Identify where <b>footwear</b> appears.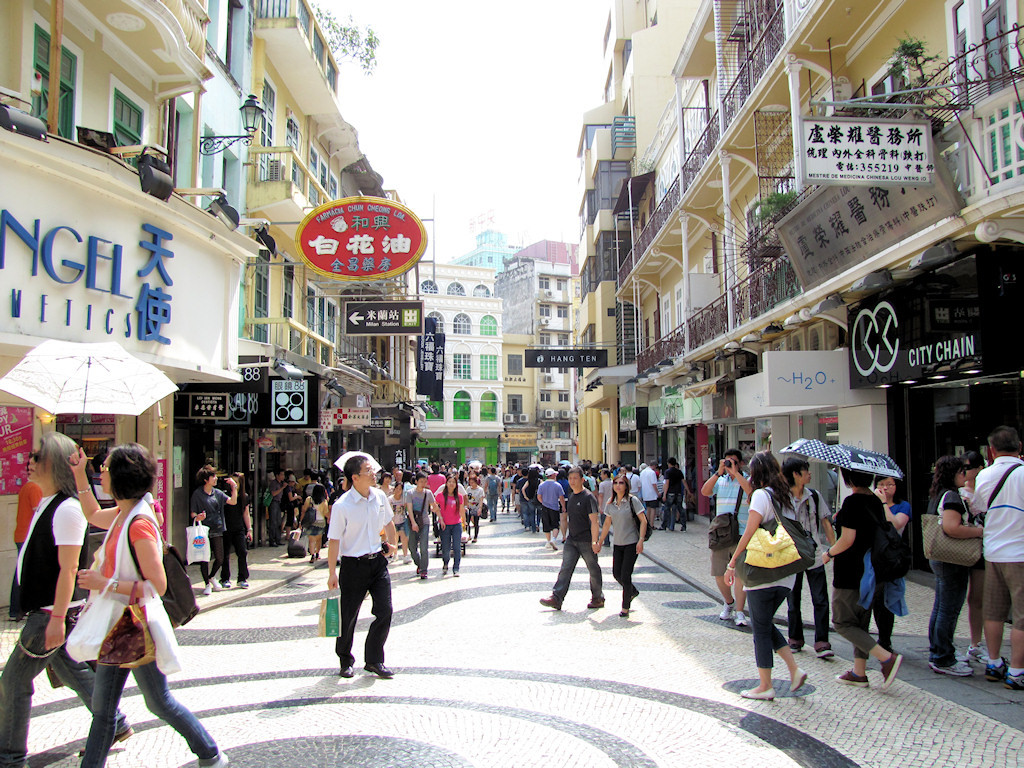
Appears at bbox(536, 591, 560, 616).
